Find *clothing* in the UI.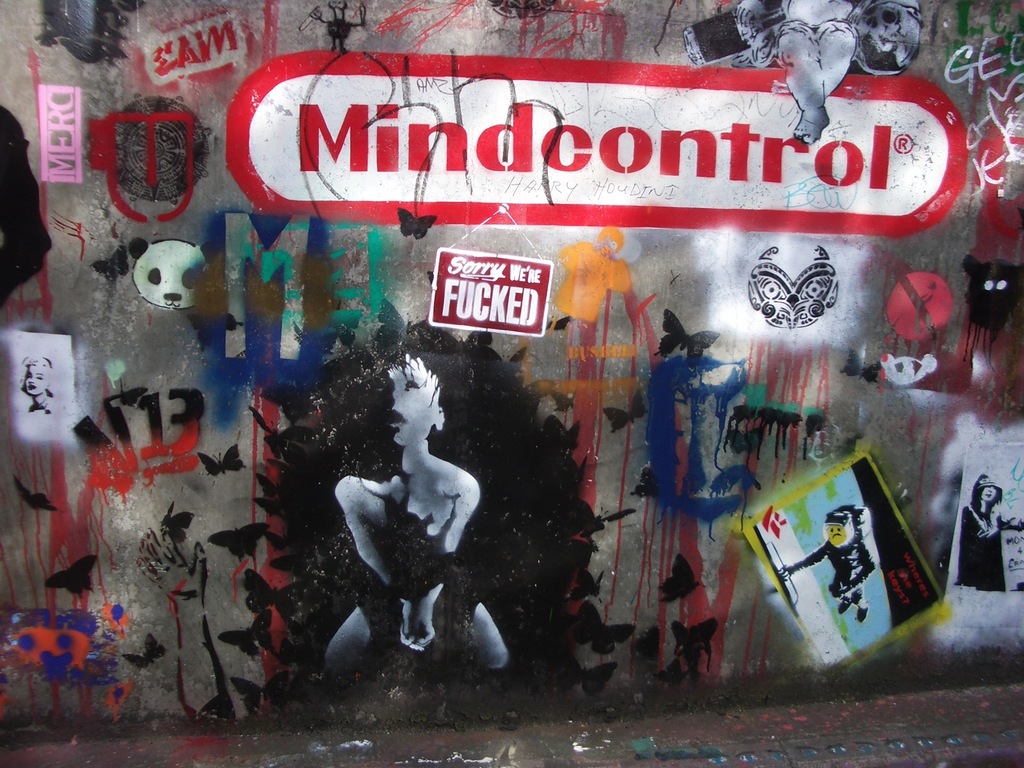
UI element at [963, 472, 1023, 586].
